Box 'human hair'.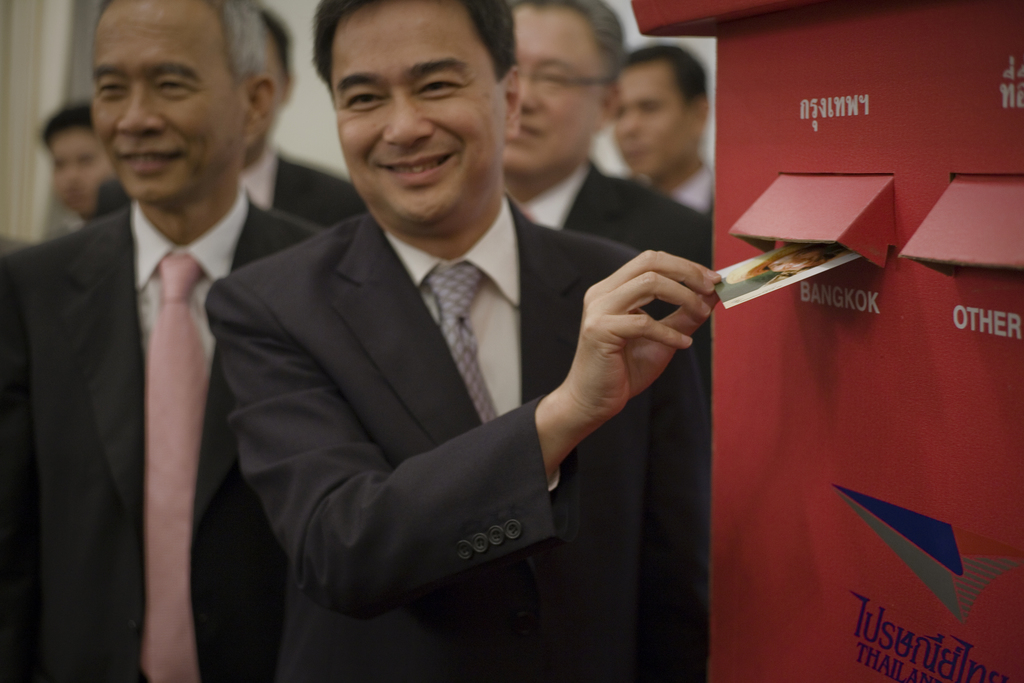
619,42,711,115.
